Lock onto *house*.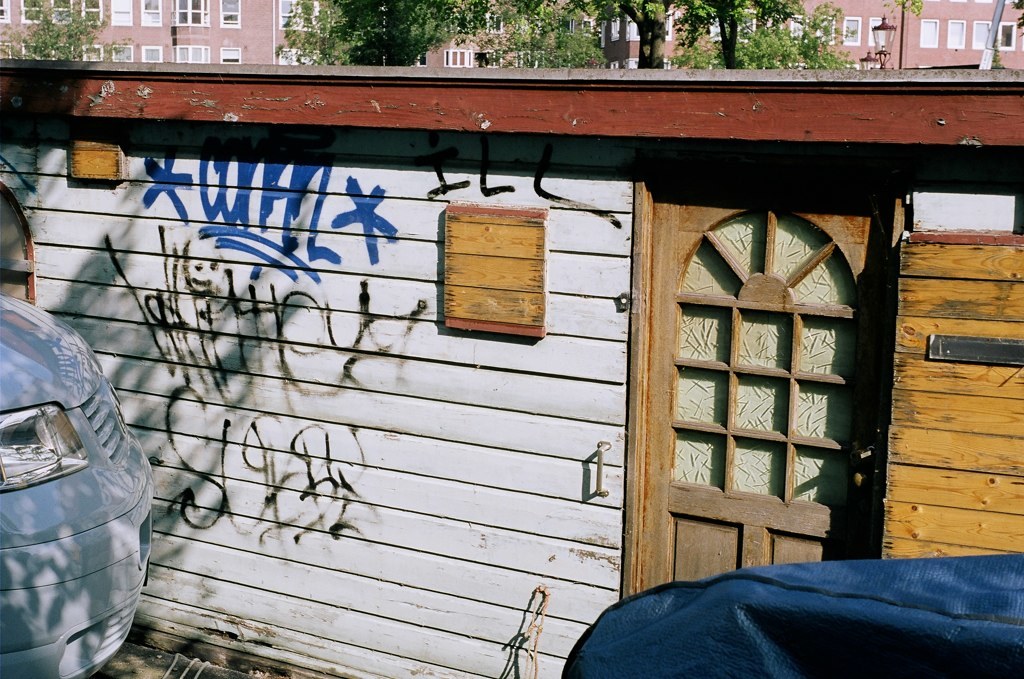
Locked: [0, 0, 325, 72].
